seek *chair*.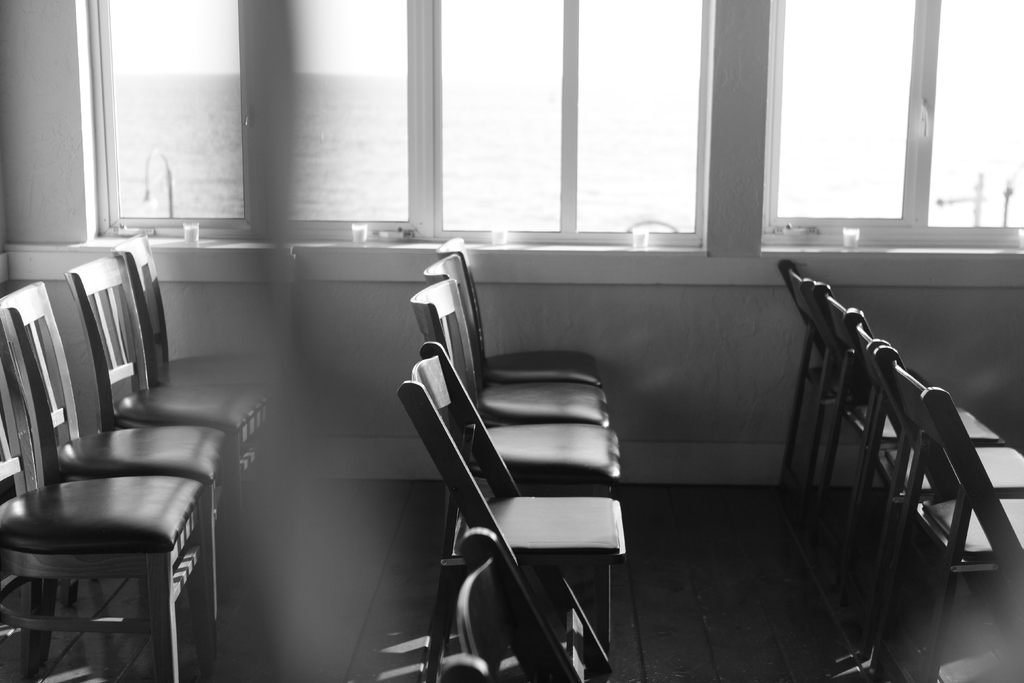
(left=867, top=343, right=1023, bottom=682).
